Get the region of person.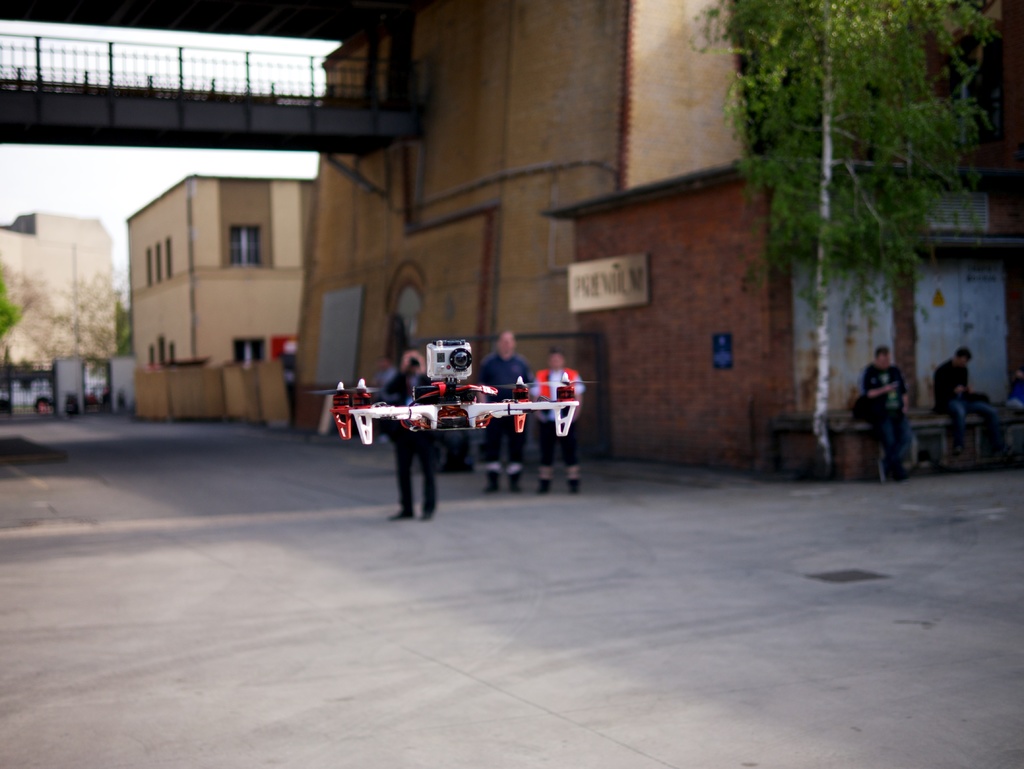
[x1=531, y1=350, x2=584, y2=498].
